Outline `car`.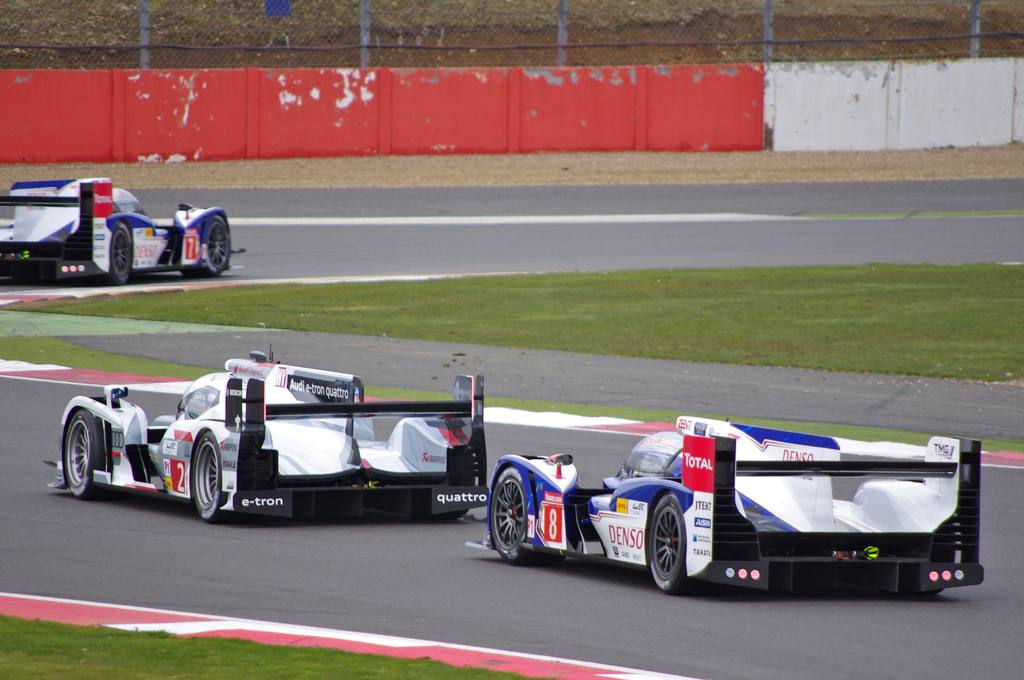
Outline: region(0, 177, 245, 284).
